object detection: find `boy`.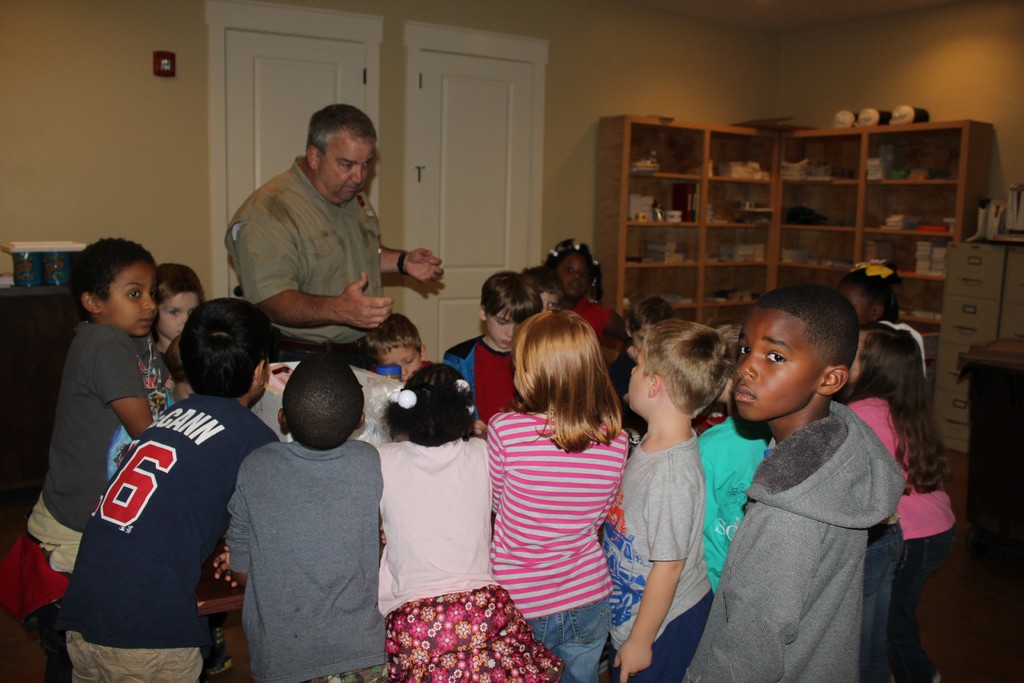
63,286,293,681.
